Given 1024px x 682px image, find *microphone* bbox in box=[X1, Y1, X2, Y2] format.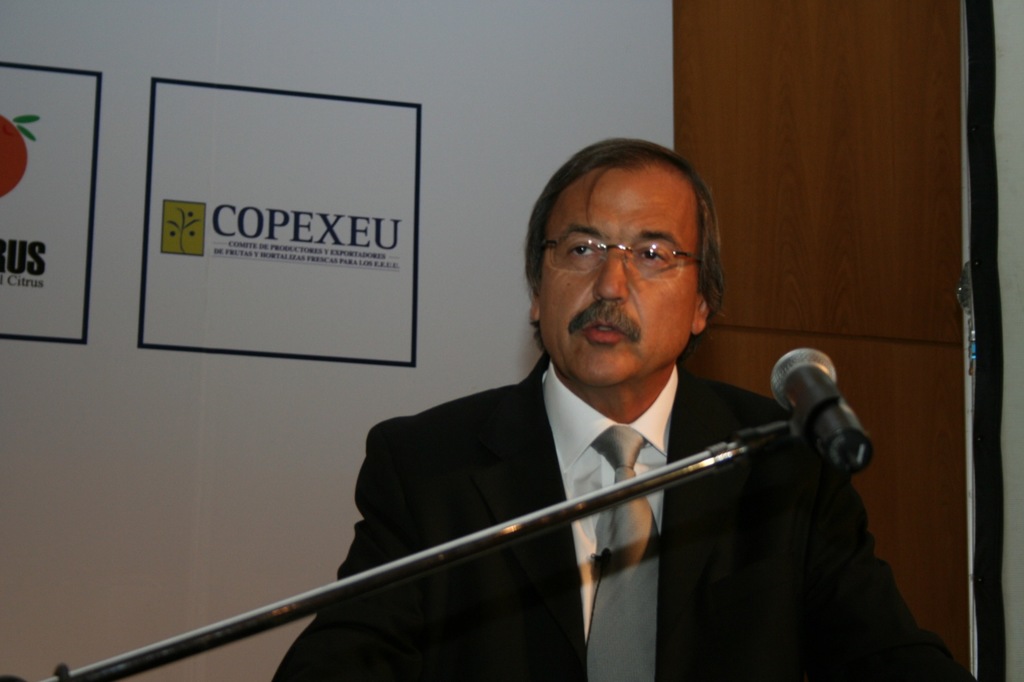
box=[746, 370, 879, 487].
